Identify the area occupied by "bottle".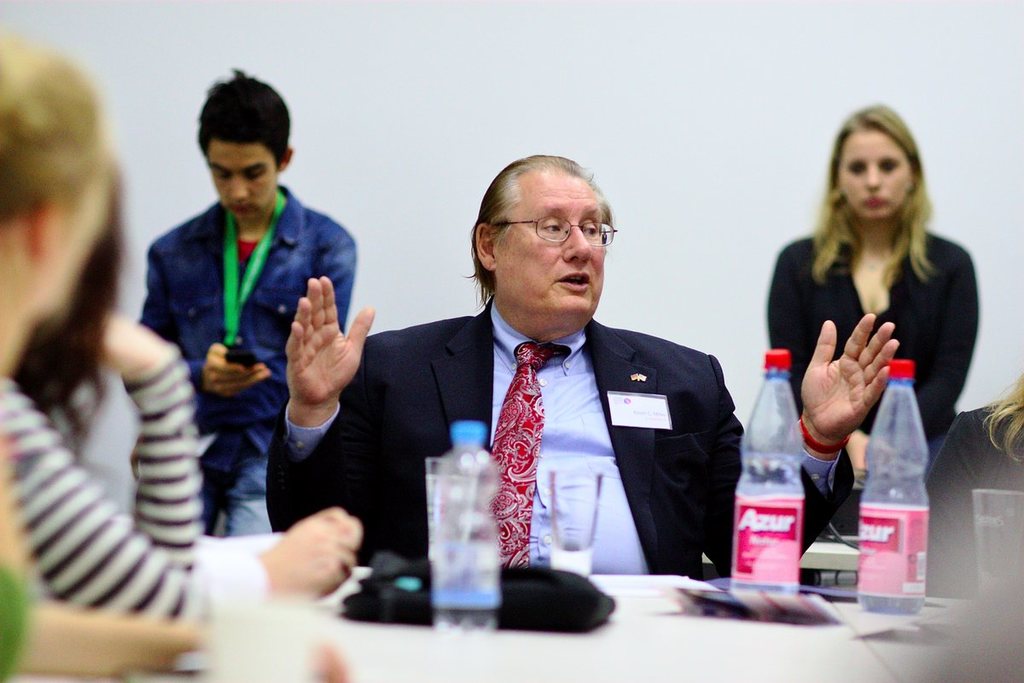
Area: detection(432, 418, 504, 606).
